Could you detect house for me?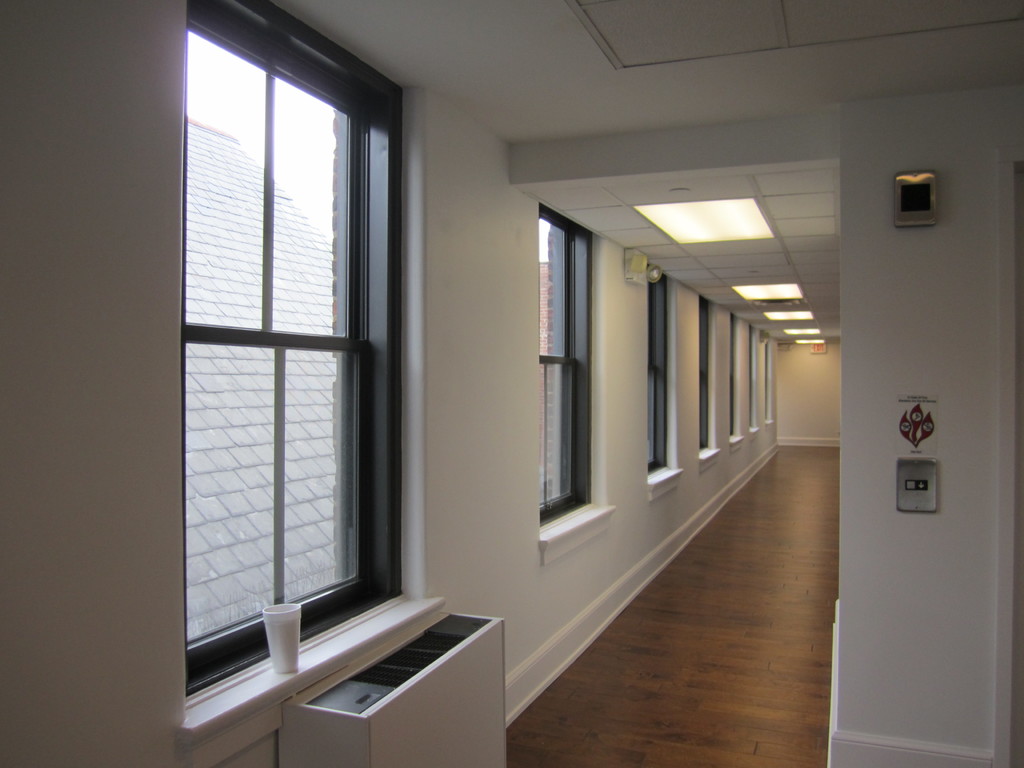
Detection result: box=[0, 1, 1023, 767].
